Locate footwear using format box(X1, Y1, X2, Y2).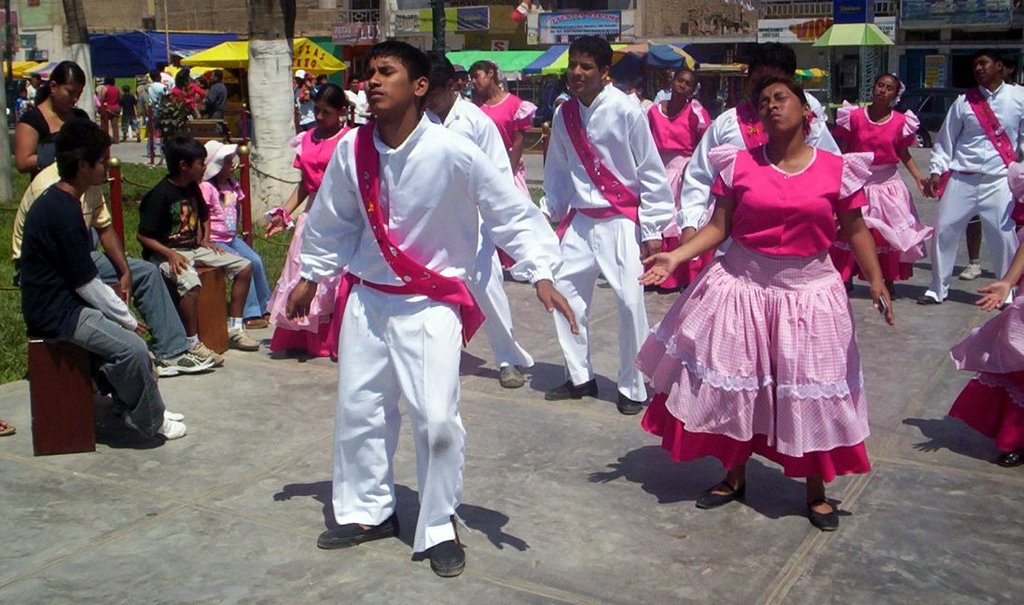
box(156, 349, 213, 376).
